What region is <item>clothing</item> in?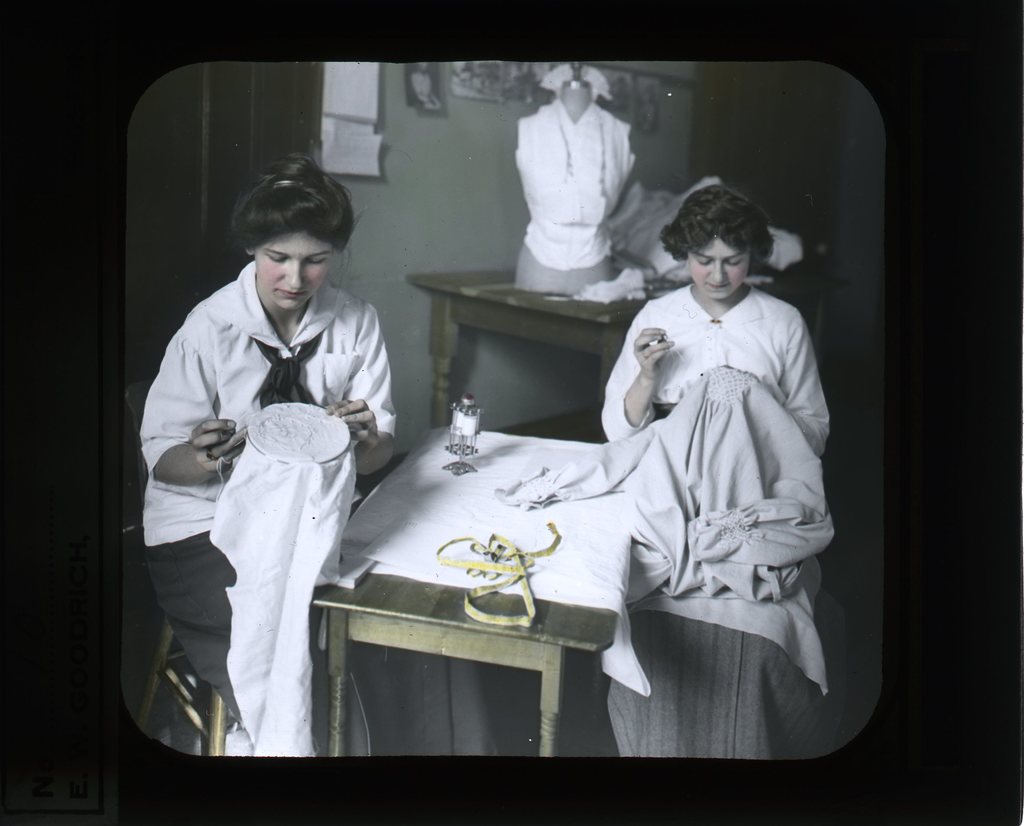
<region>515, 92, 640, 274</region>.
